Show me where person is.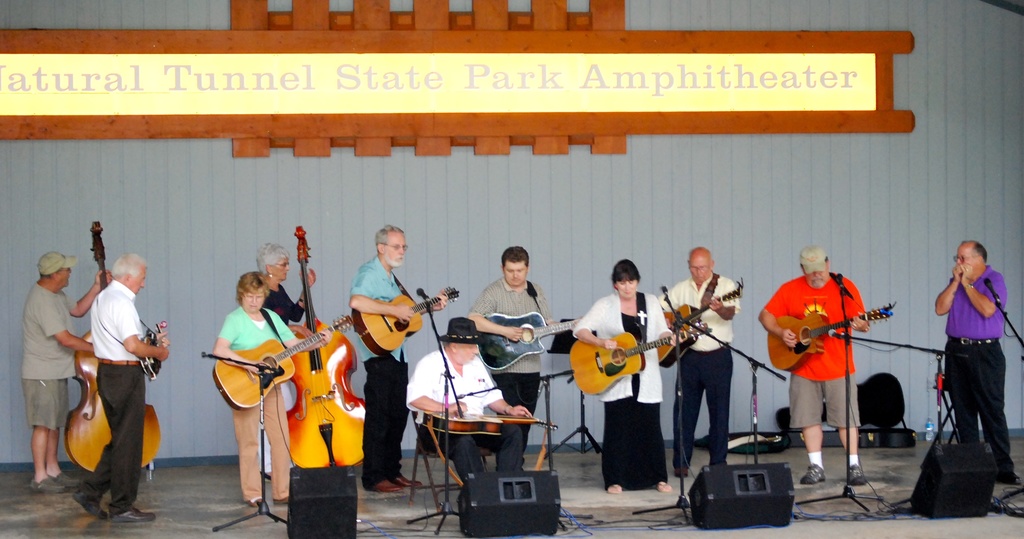
person is at box(463, 245, 545, 465).
